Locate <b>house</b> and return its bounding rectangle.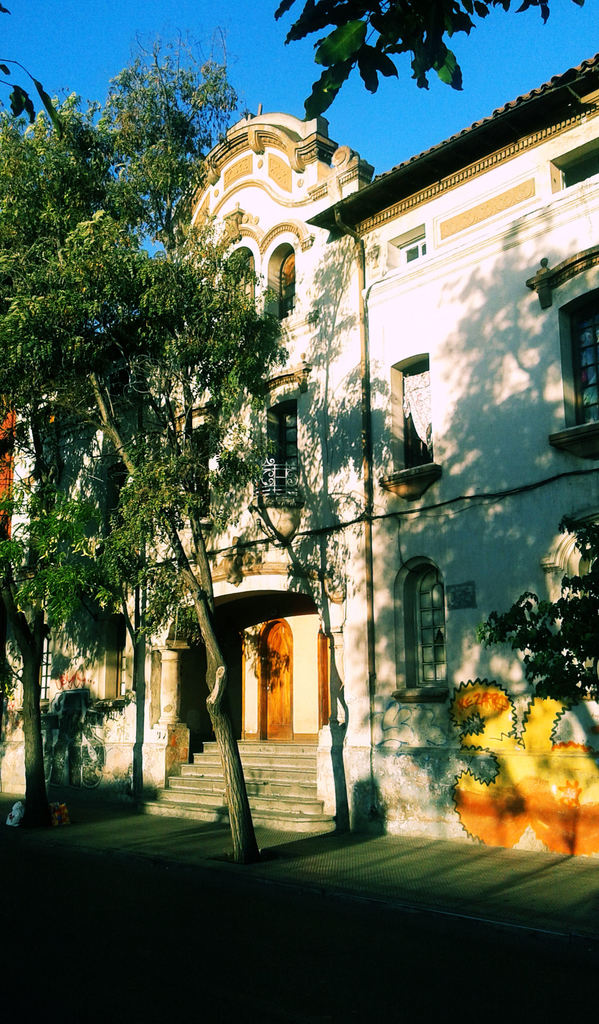
BBox(0, 48, 598, 854).
